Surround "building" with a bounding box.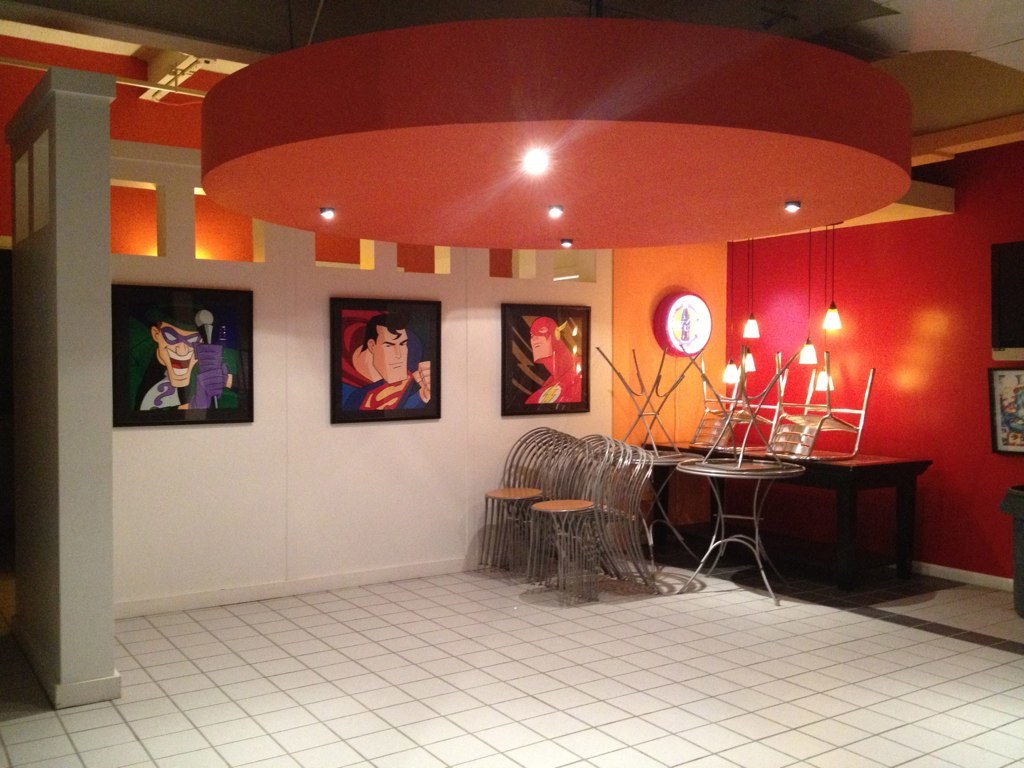
x1=0, y1=0, x2=1023, y2=767.
